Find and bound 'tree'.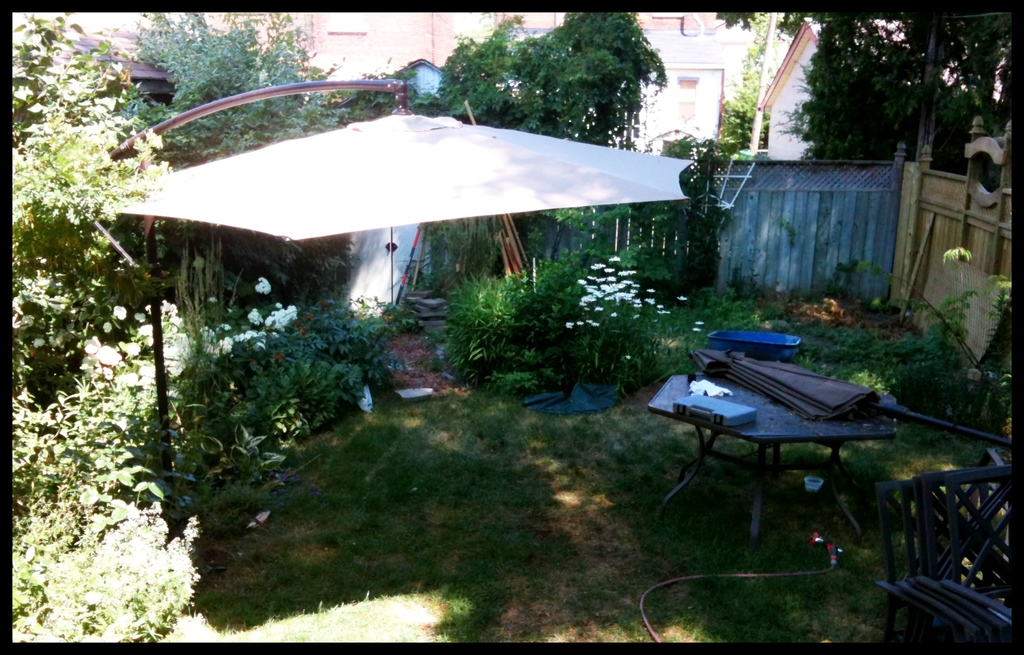
Bound: 707, 12, 1023, 179.
